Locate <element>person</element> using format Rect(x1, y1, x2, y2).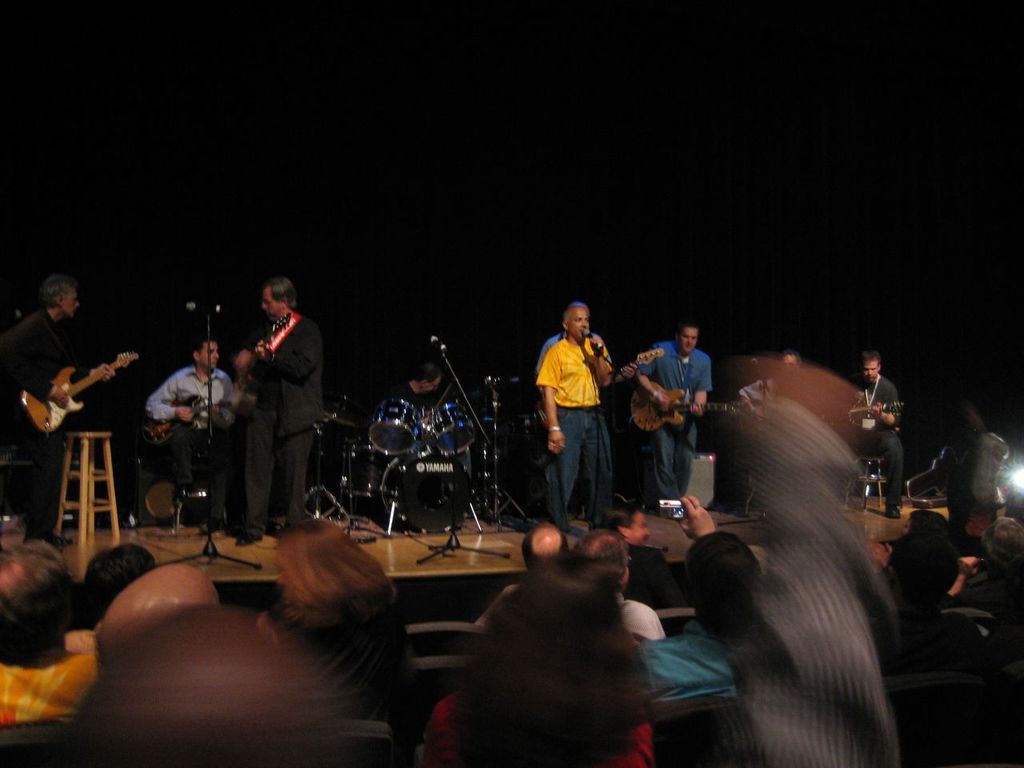
Rect(833, 350, 905, 527).
